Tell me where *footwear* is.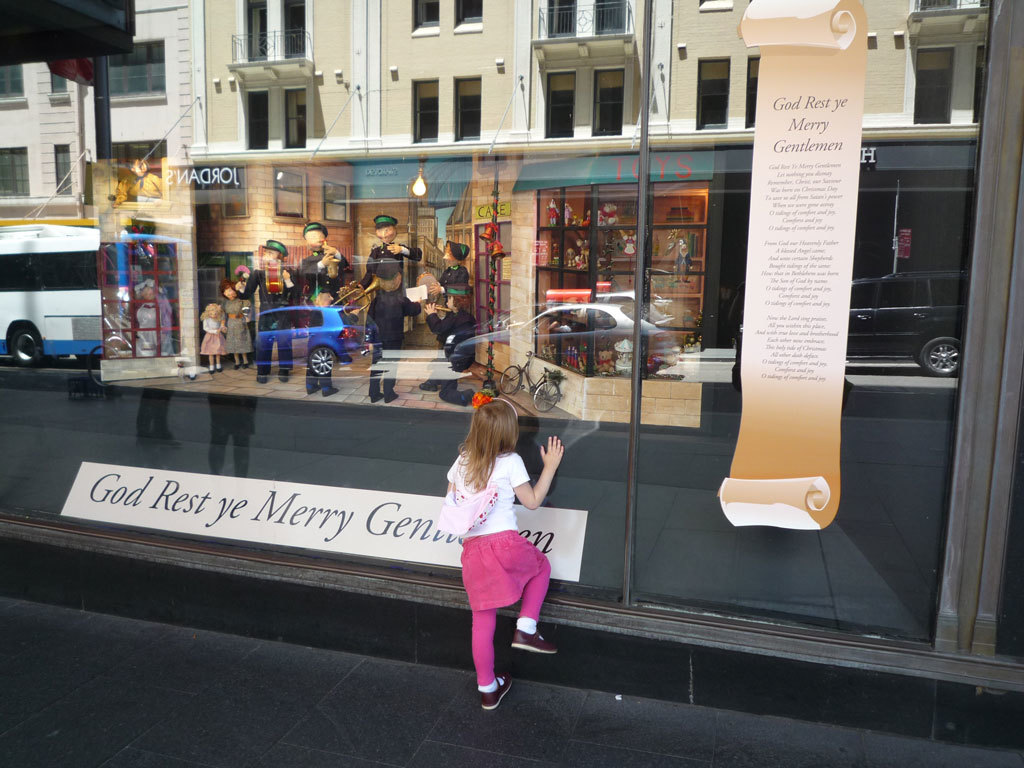
*footwear* is at crop(310, 382, 319, 396).
